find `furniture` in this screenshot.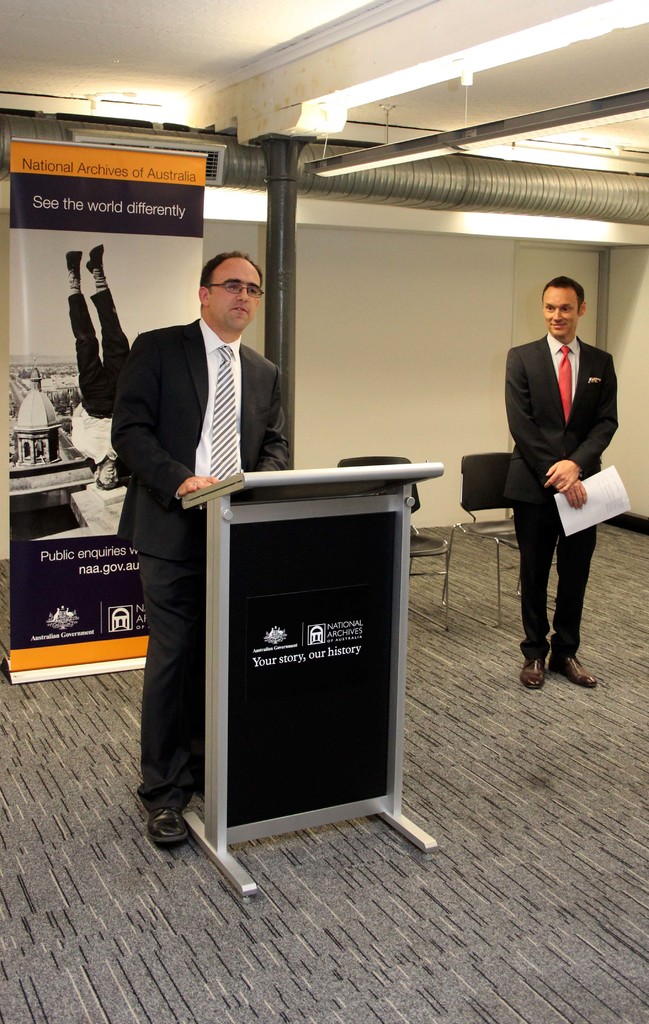
The bounding box for `furniture` is x1=455 y1=449 x2=559 y2=623.
